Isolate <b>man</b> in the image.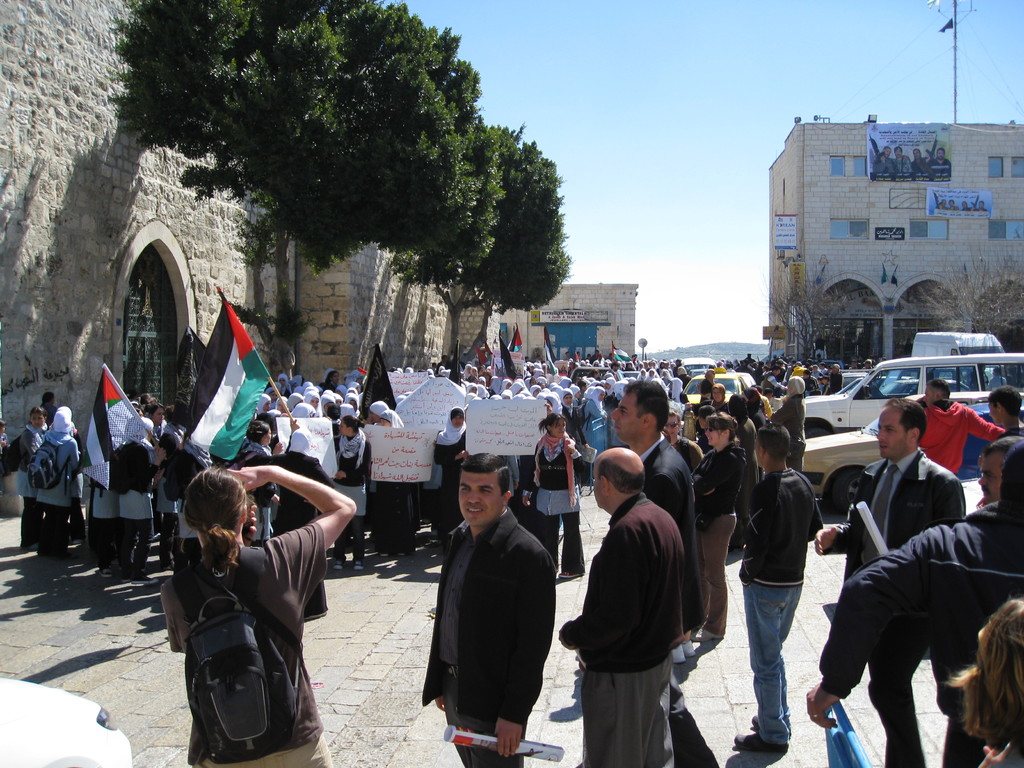
Isolated region: (948,198,961,210).
